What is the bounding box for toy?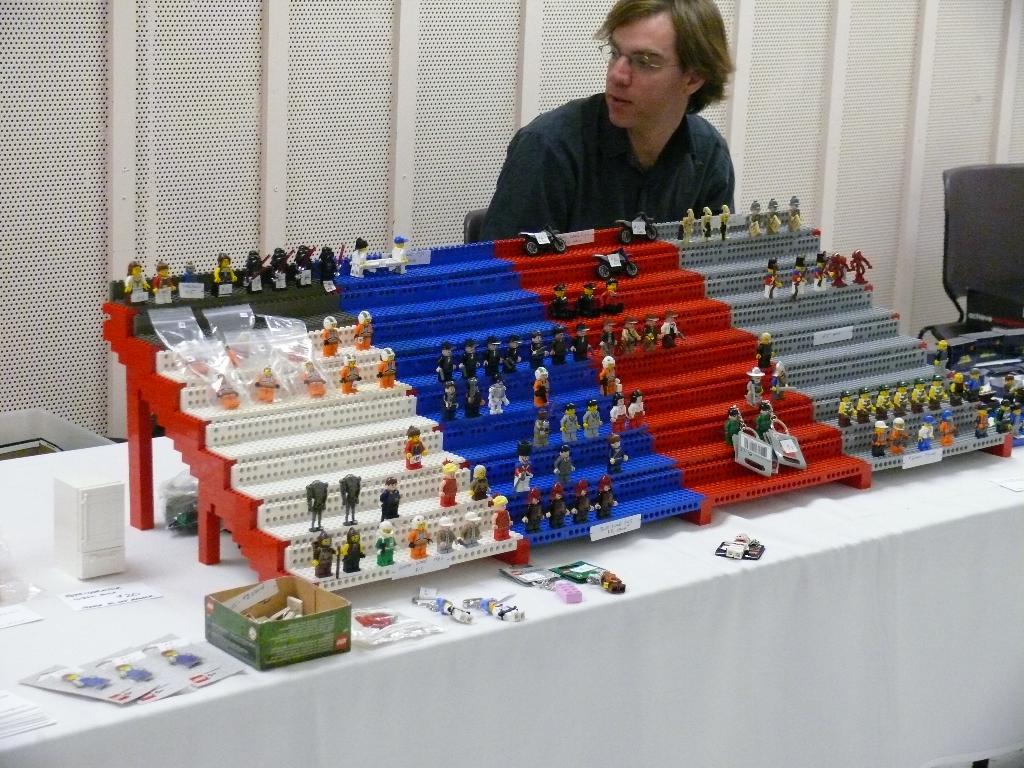
x1=362, y1=614, x2=396, y2=634.
